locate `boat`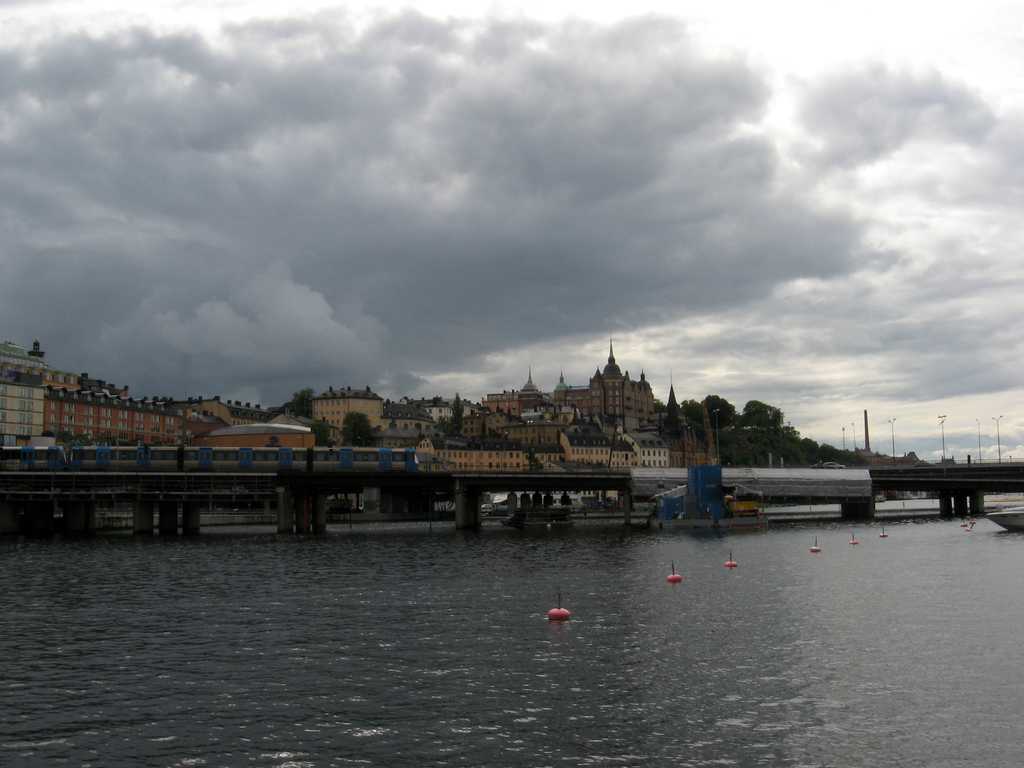
pyautogui.locateOnScreen(988, 500, 1023, 533)
